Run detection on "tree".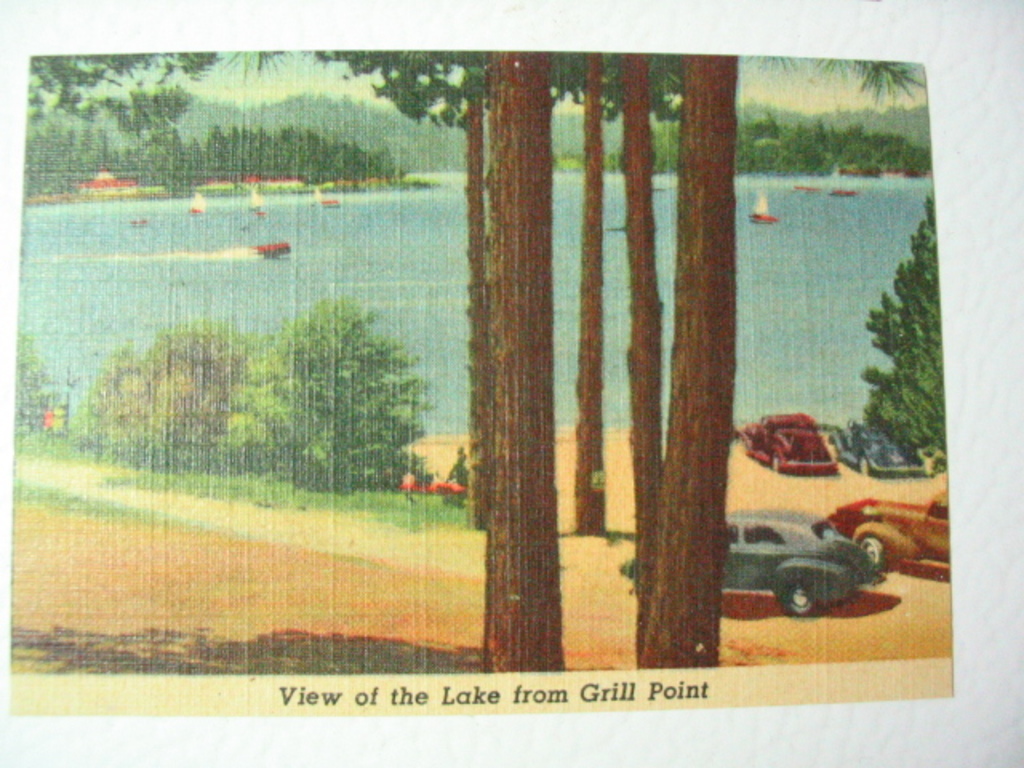
Result: bbox=[490, 46, 565, 674].
